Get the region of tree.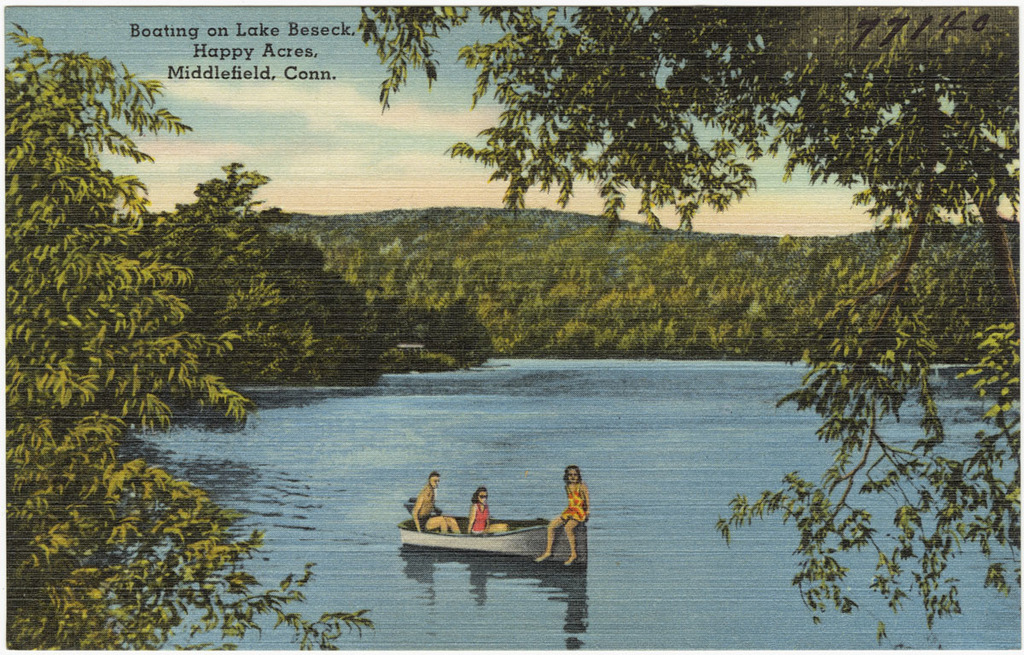
378,204,514,323.
